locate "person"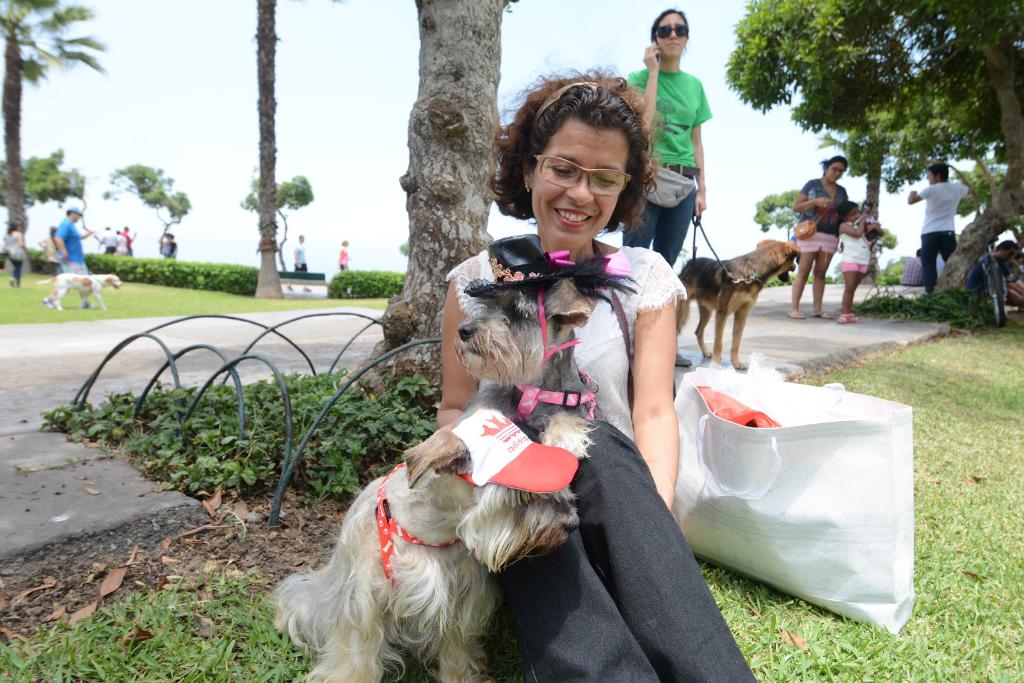
region(847, 197, 881, 311)
